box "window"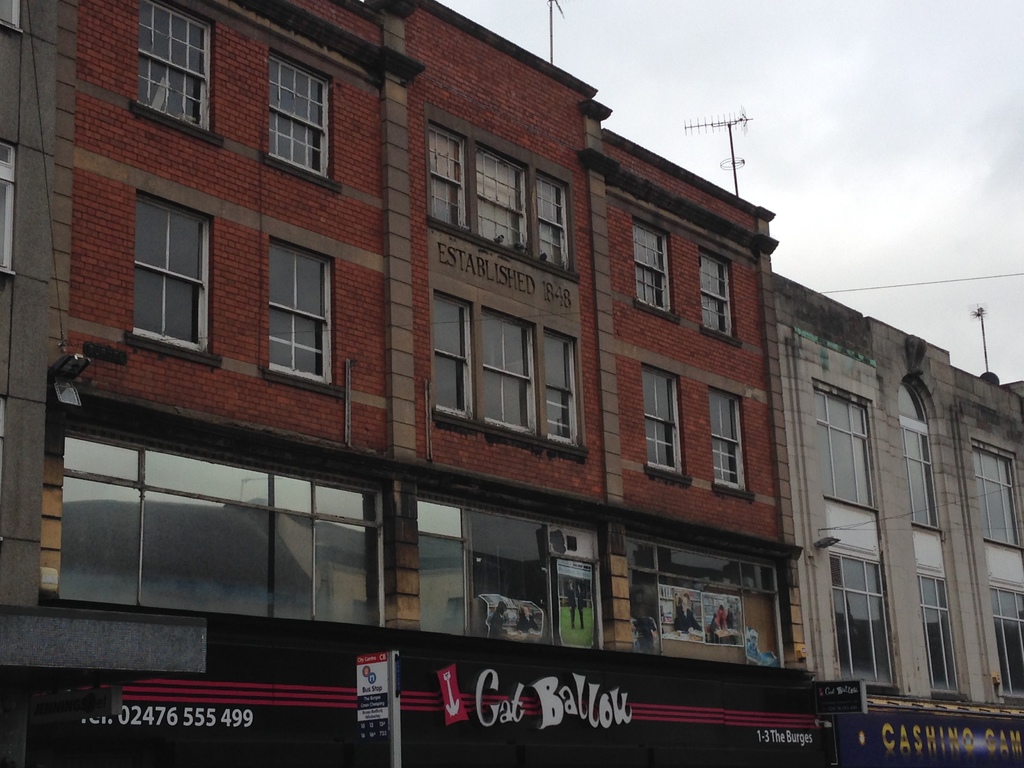
x1=129 y1=0 x2=221 y2=135
